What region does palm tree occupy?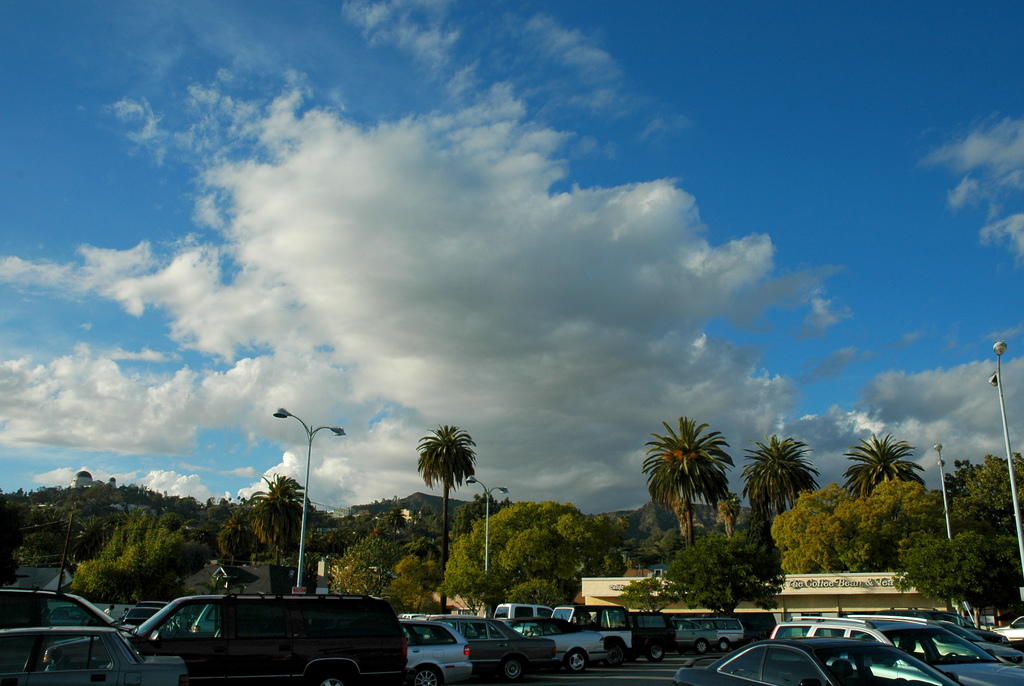
x1=739 y1=429 x2=828 y2=541.
